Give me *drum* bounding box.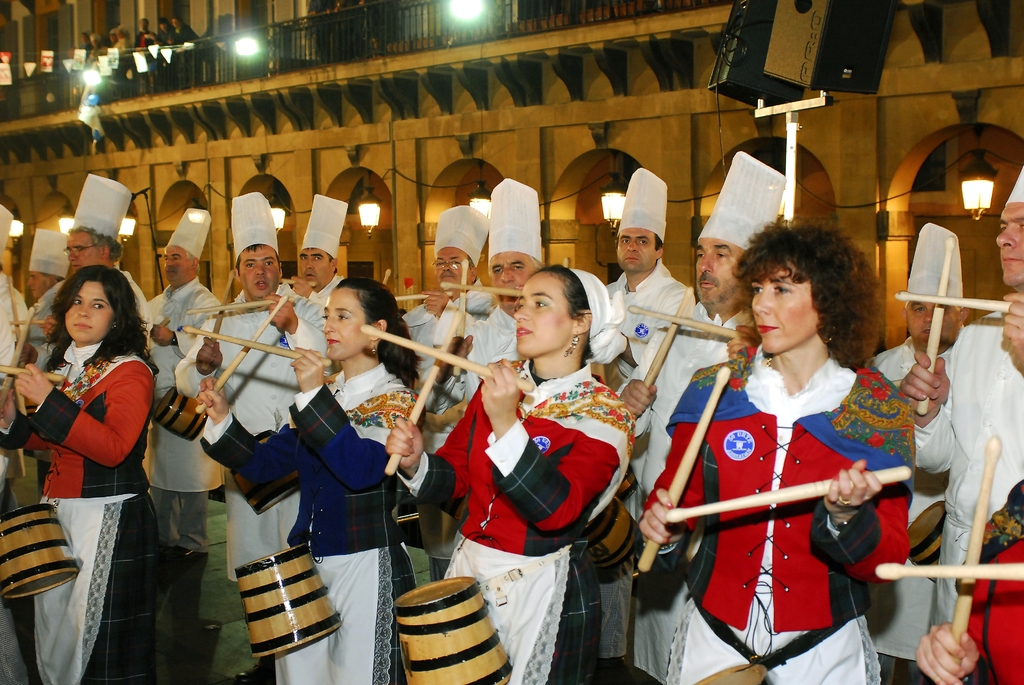
x1=617 y1=459 x2=641 y2=489.
